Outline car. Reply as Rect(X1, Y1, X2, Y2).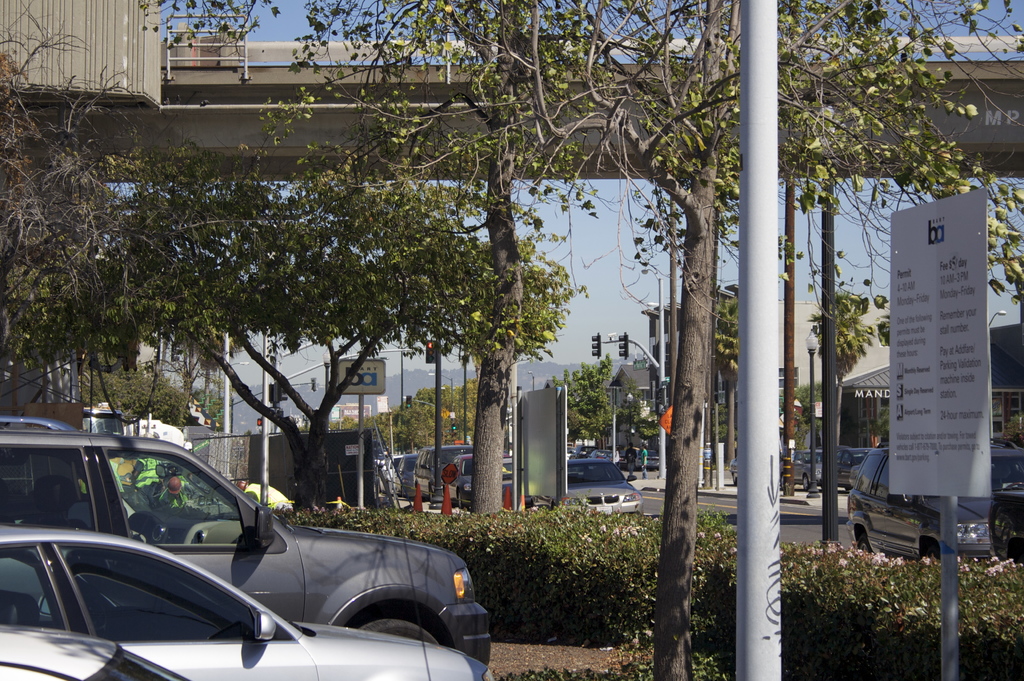
Rect(394, 447, 425, 506).
